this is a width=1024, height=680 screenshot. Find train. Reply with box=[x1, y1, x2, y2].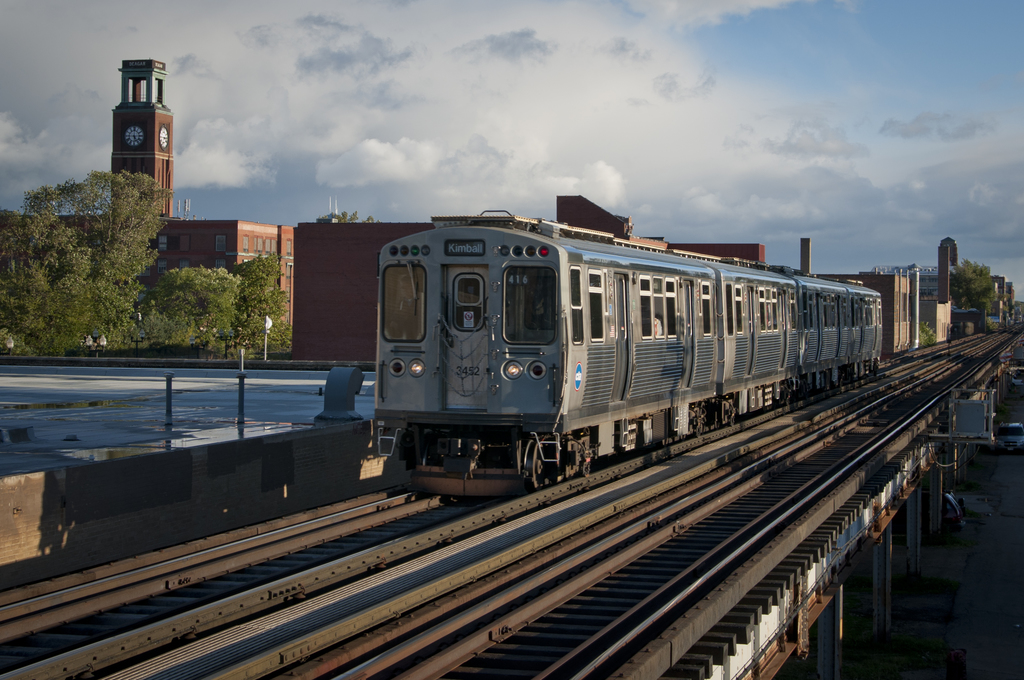
box=[372, 209, 884, 487].
